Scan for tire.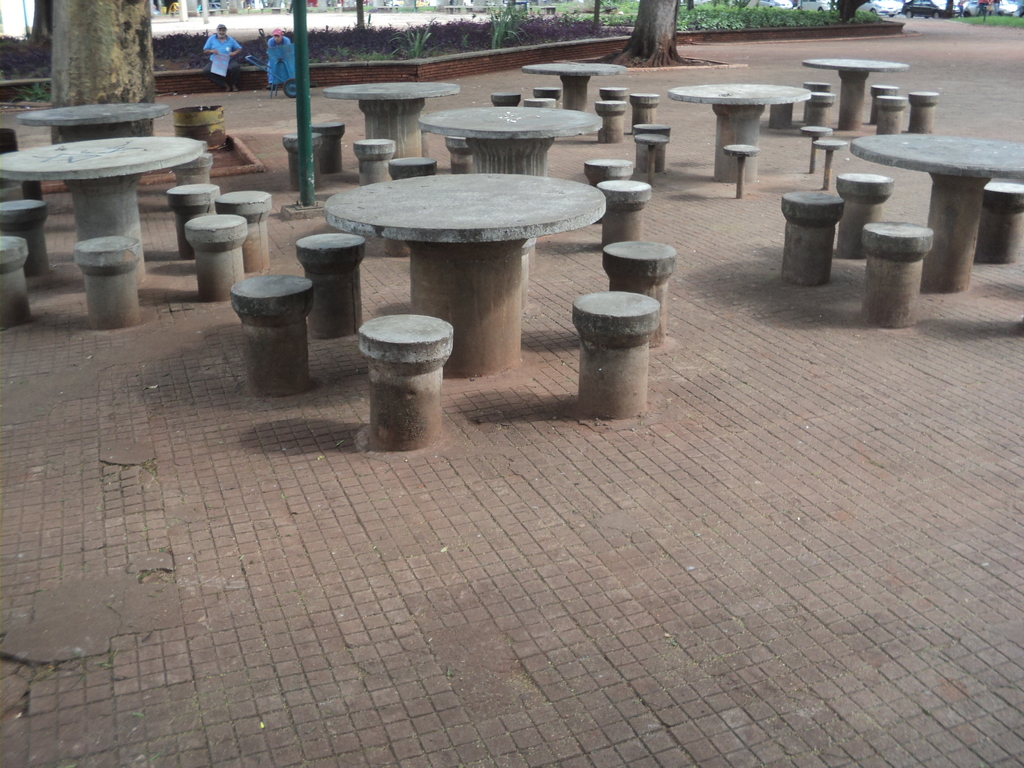
Scan result: <region>869, 5, 878, 16</region>.
